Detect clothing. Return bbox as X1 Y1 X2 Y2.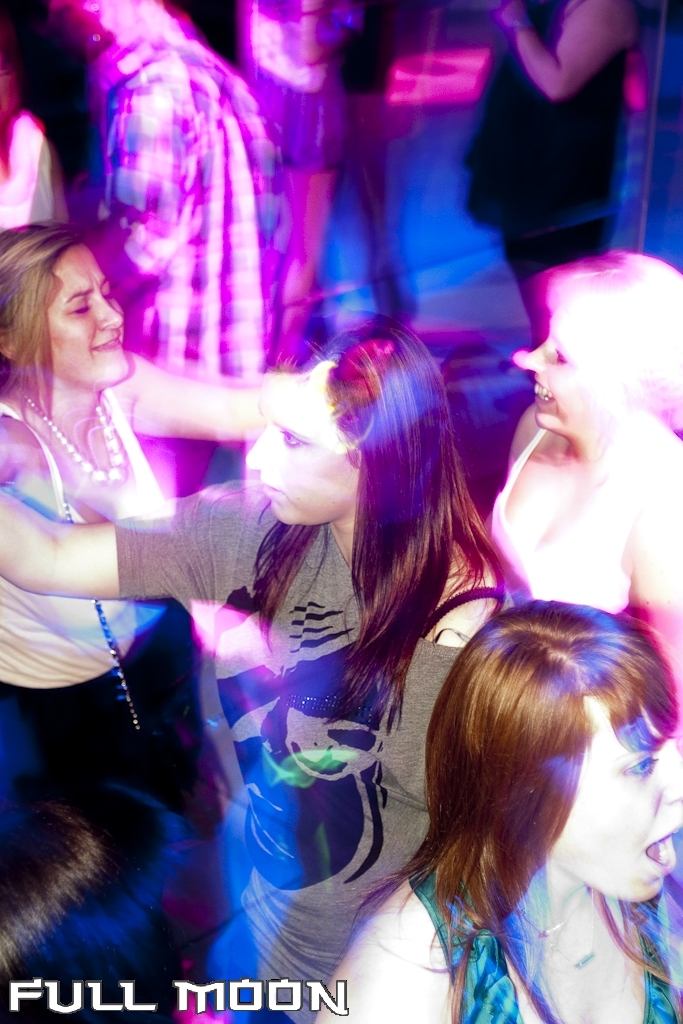
82 17 291 391.
